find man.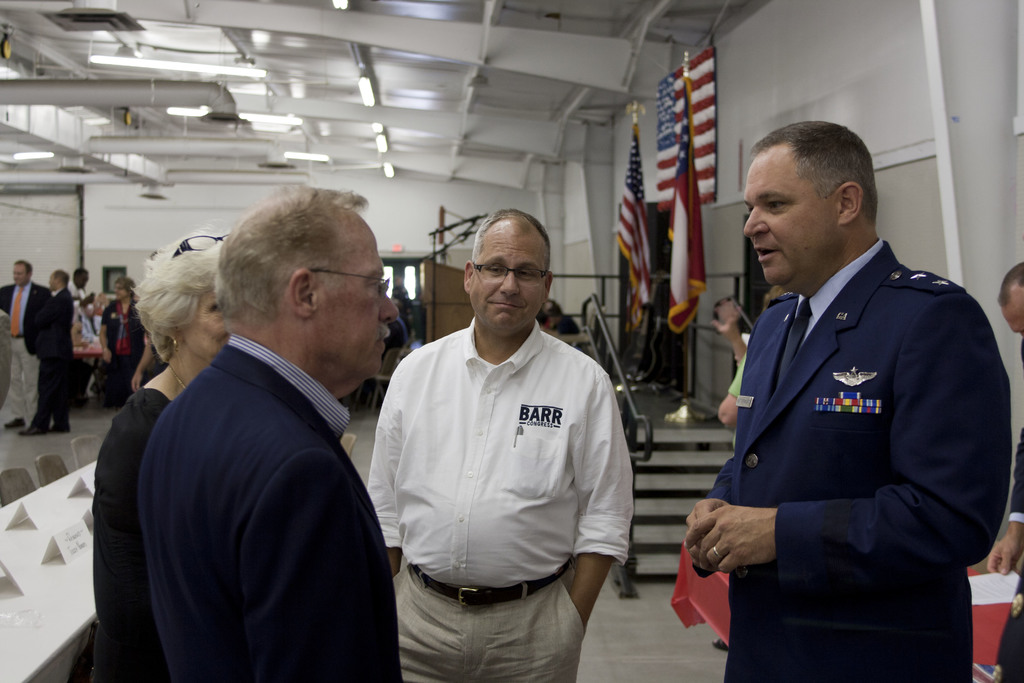
<box>682,117,1015,682</box>.
